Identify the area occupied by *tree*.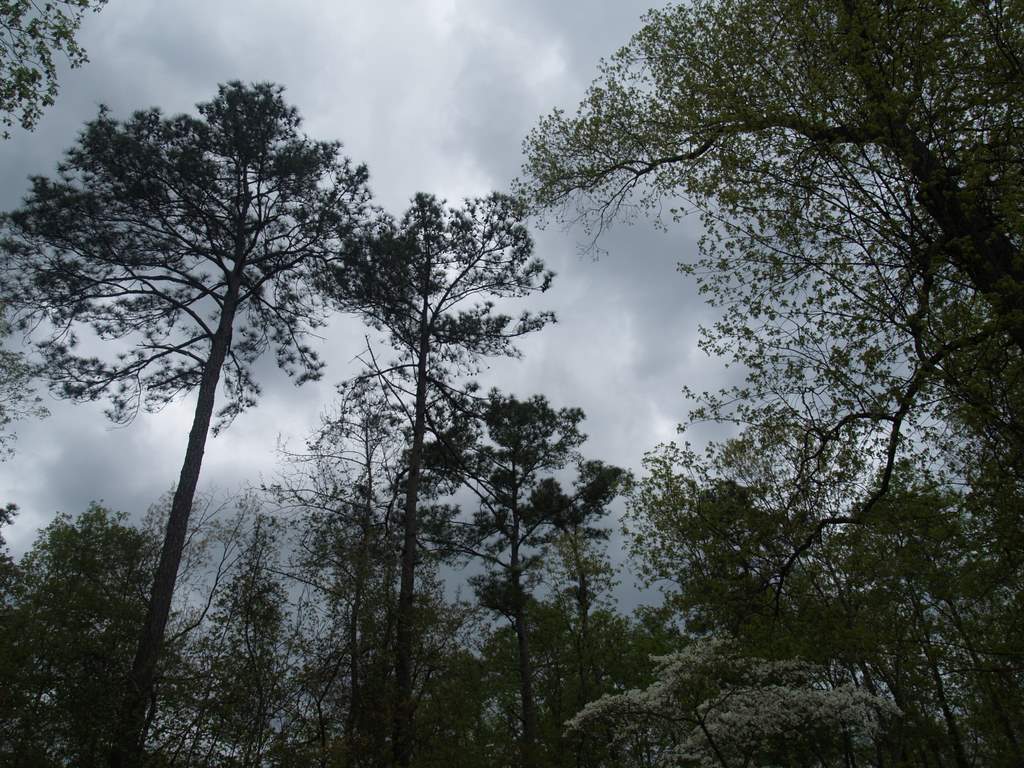
Area: 159,513,304,763.
